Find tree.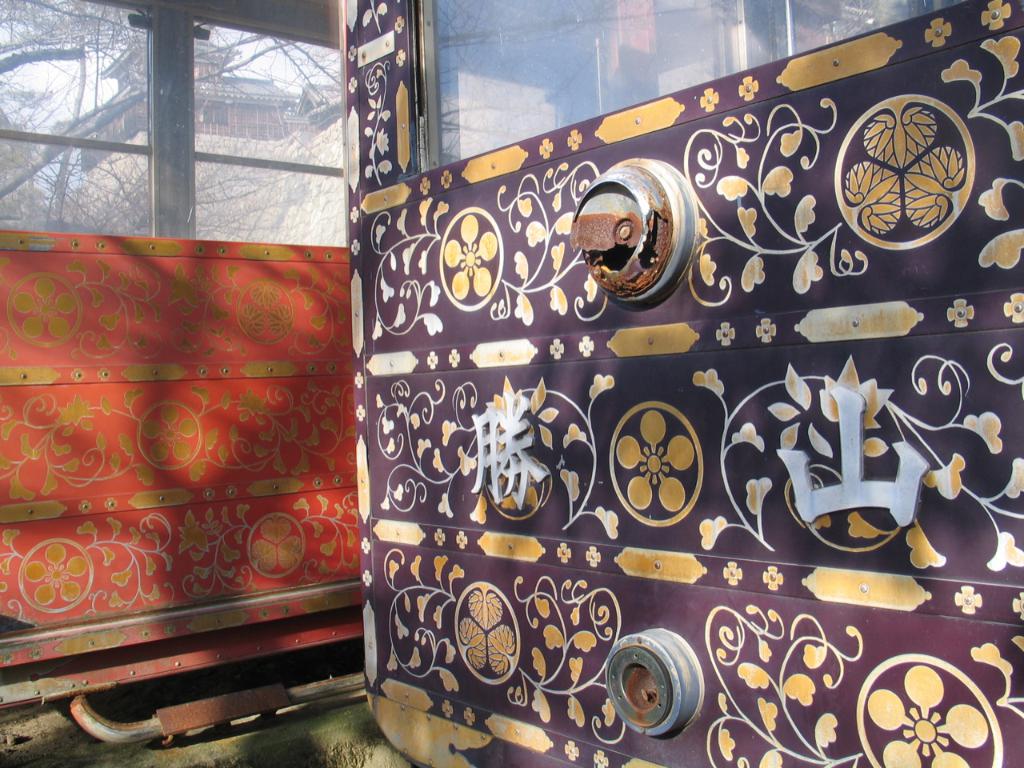
bbox=[0, 0, 627, 251].
